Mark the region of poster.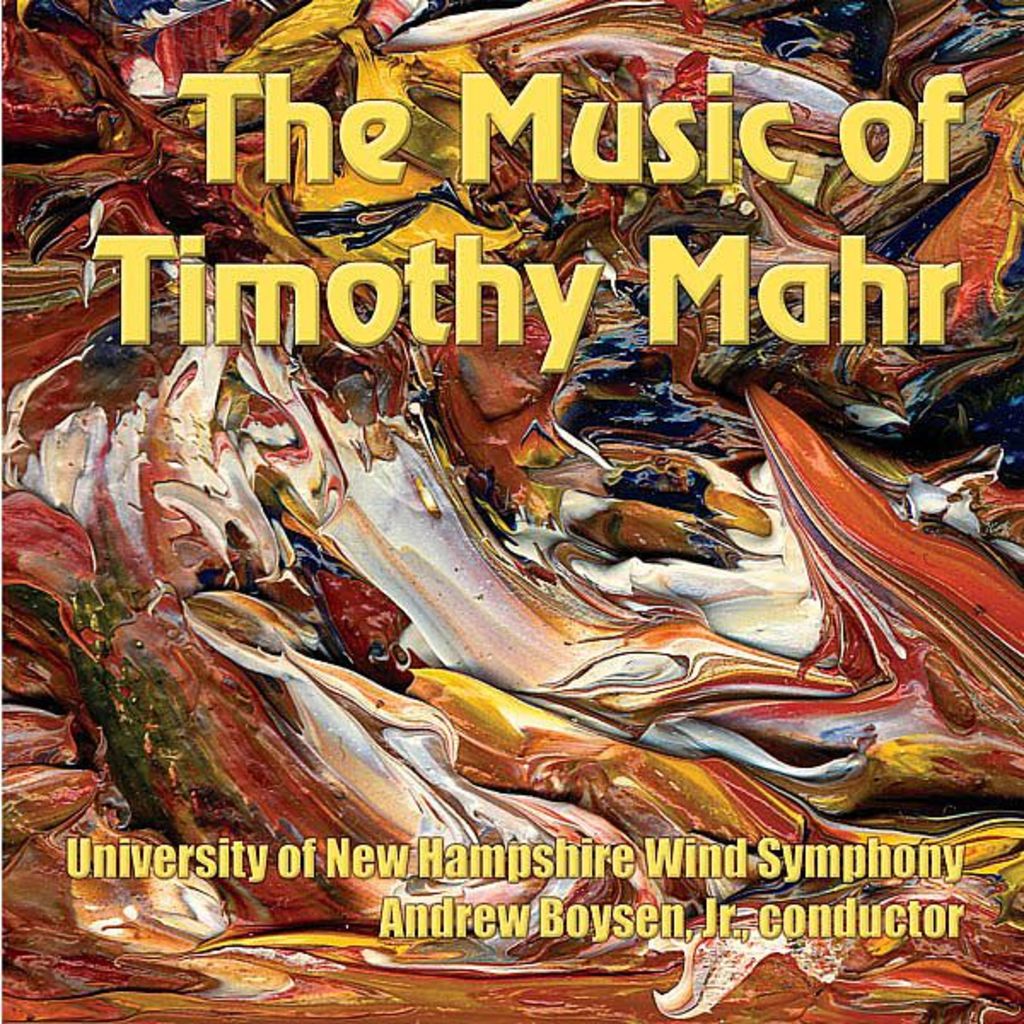
Region: box(0, 0, 1022, 1022).
